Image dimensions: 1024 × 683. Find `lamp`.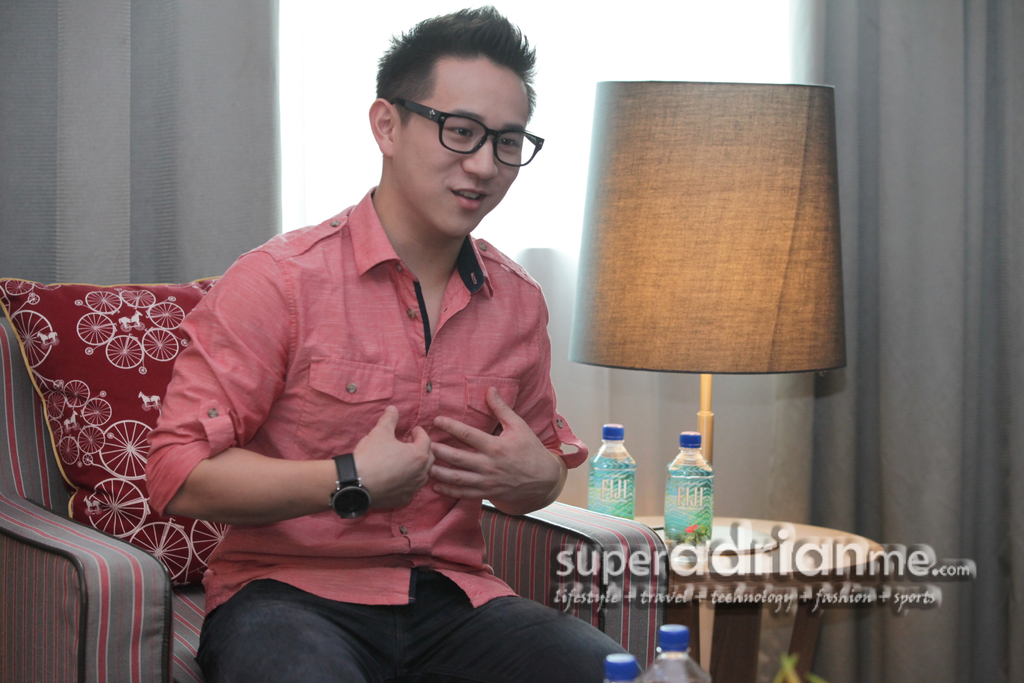
rect(572, 75, 852, 586).
